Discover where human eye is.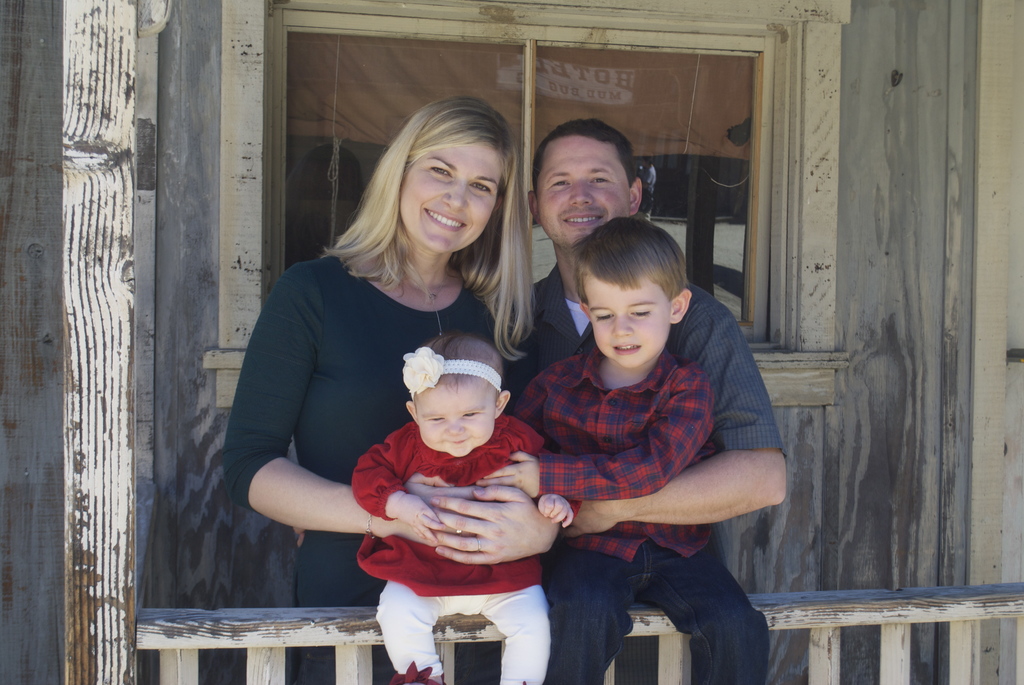
Discovered at locate(422, 164, 455, 179).
